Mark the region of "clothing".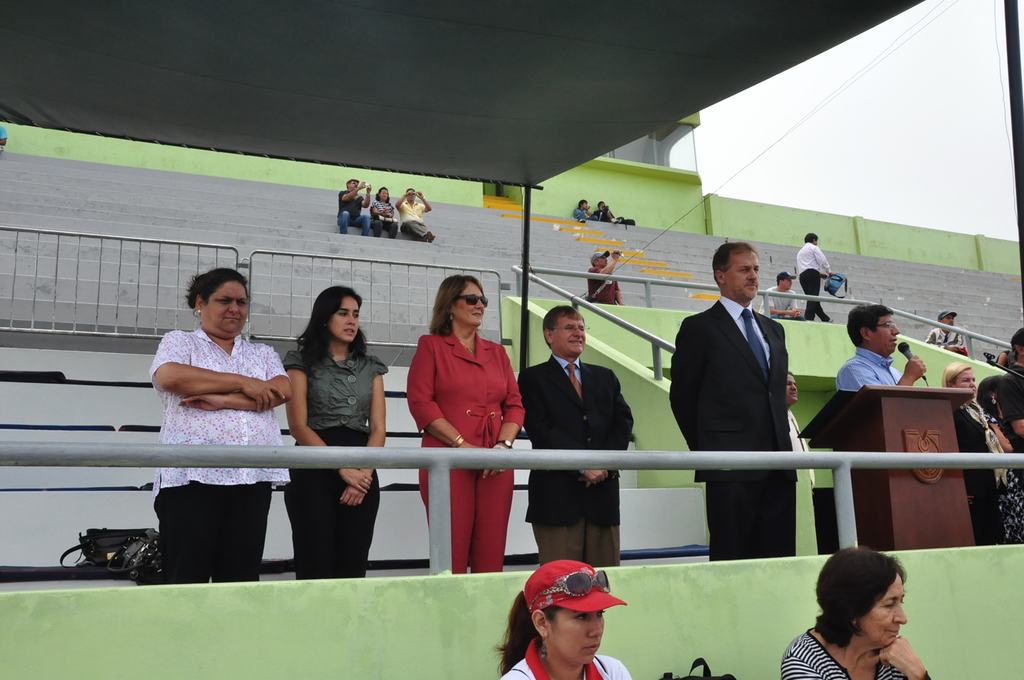
Region: [767, 282, 796, 320].
